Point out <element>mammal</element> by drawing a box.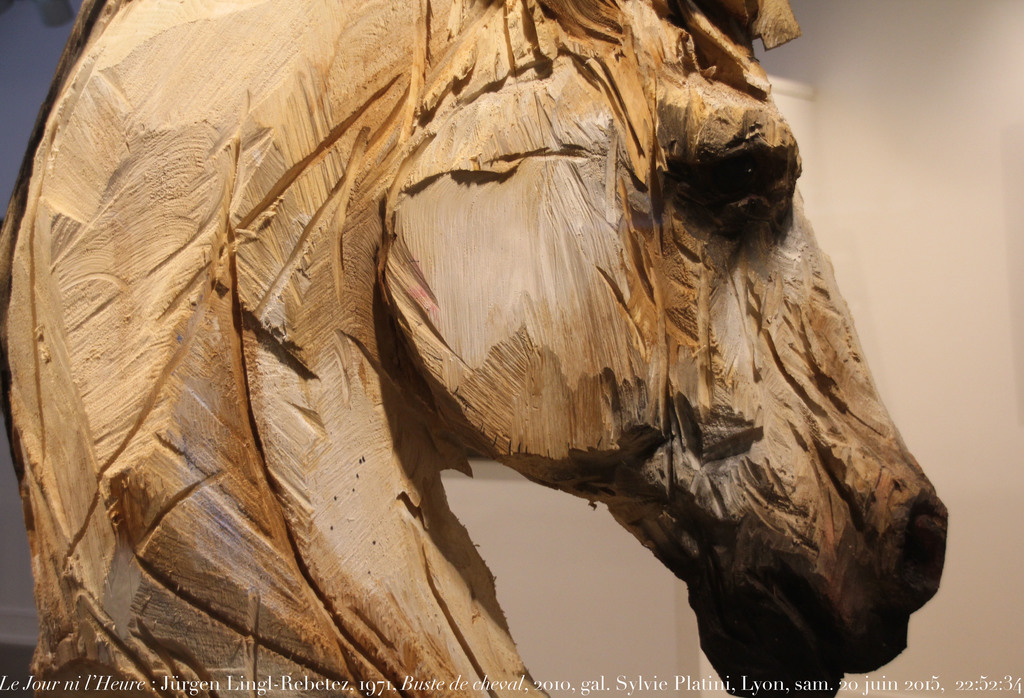
BBox(0, 27, 947, 663).
